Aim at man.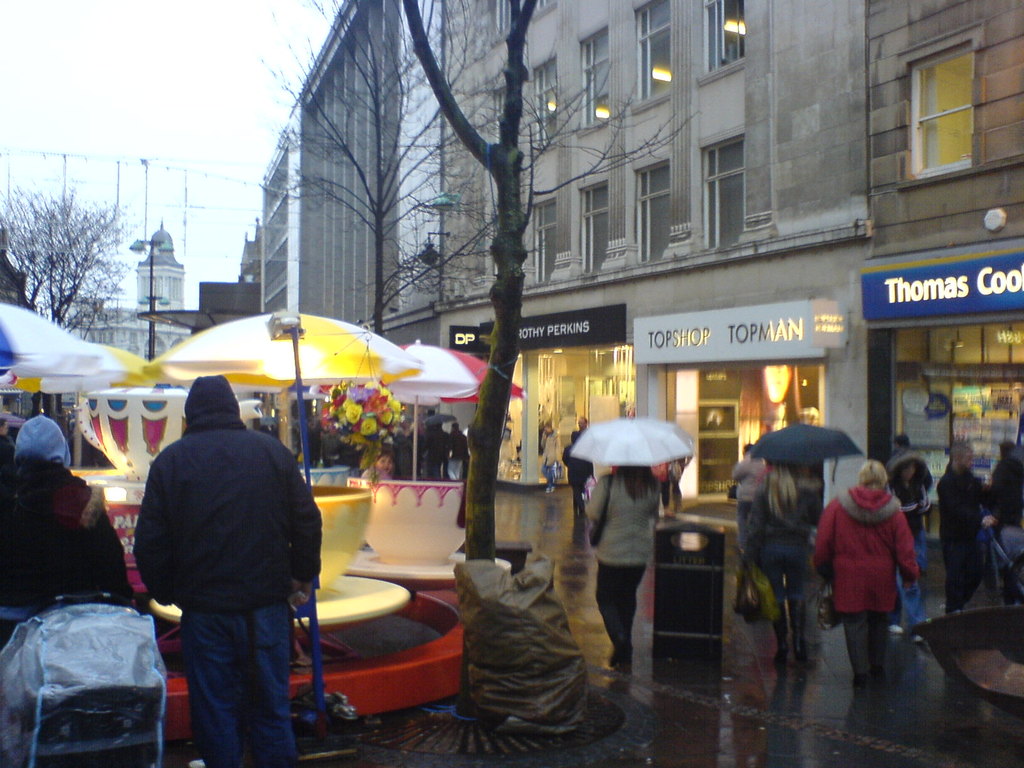
Aimed at <bbox>578, 419, 590, 429</bbox>.
